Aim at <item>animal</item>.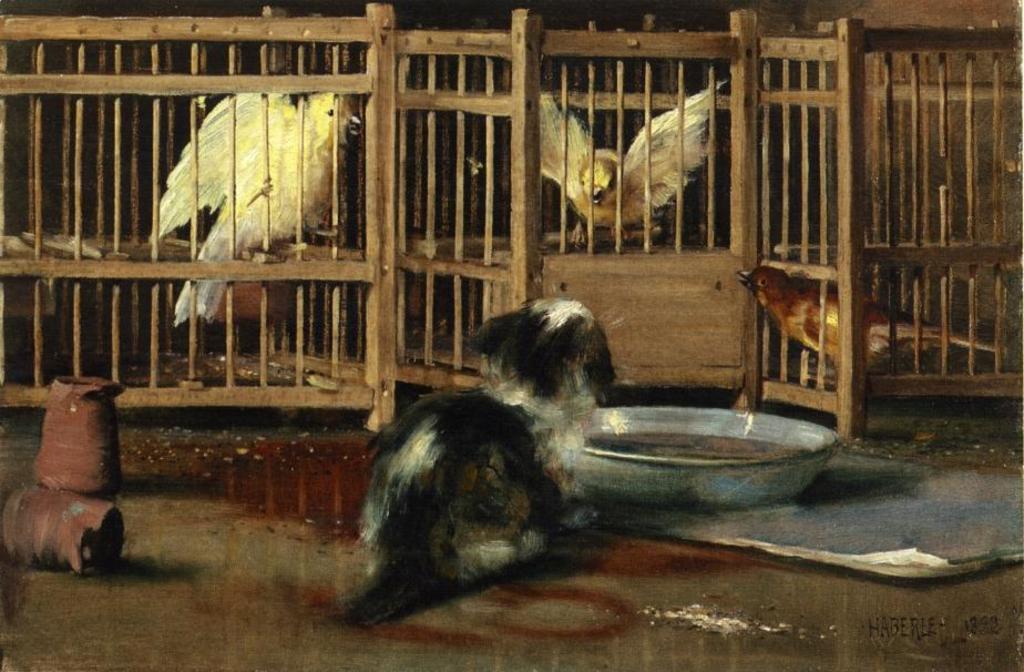
Aimed at left=153, top=93, right=361, bottom=322.
